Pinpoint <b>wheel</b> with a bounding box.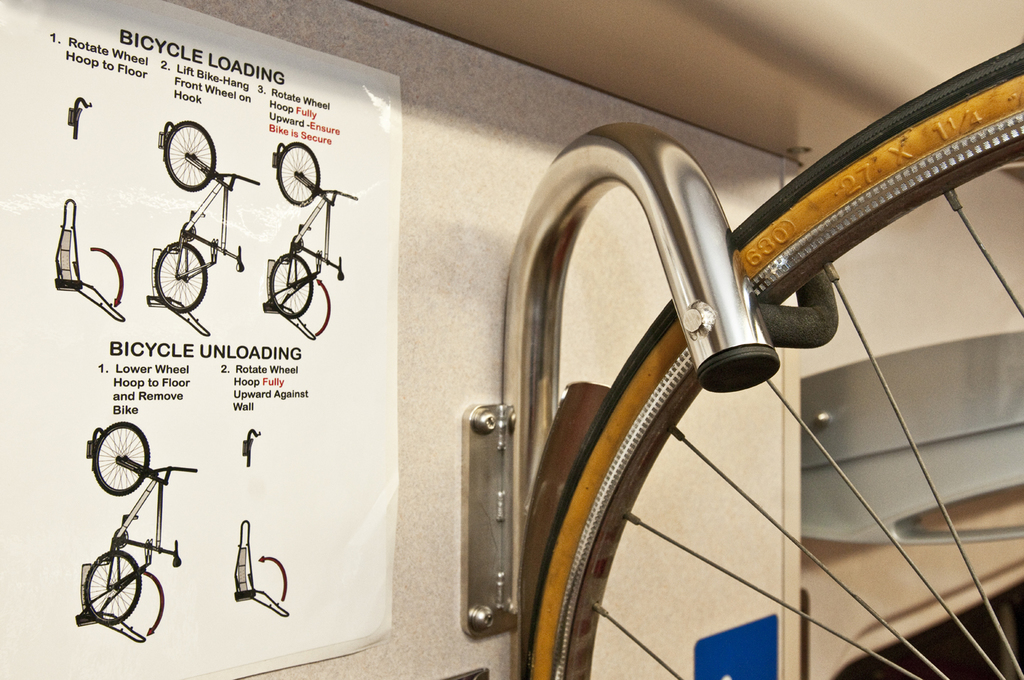
(x1=269, y1=252, x2=315, y2=317).
